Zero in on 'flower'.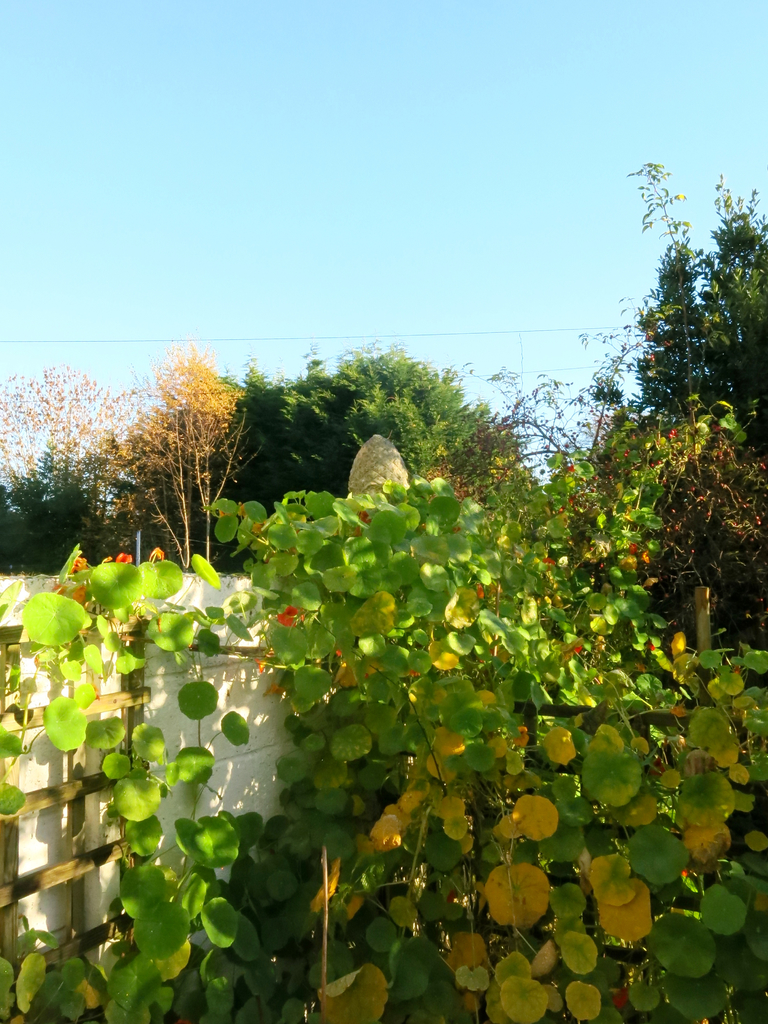
Zeroed in: <bbox>277, 606, 303, 625</bbox>.
